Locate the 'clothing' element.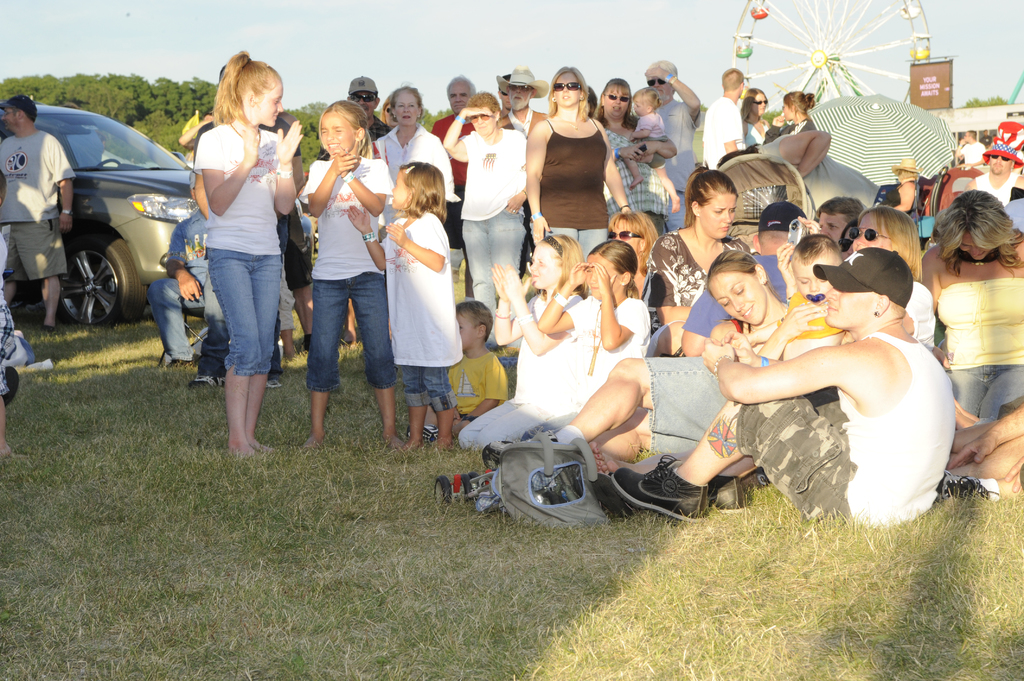
Element bbox: bbox=(460, 293, 582, 458).
